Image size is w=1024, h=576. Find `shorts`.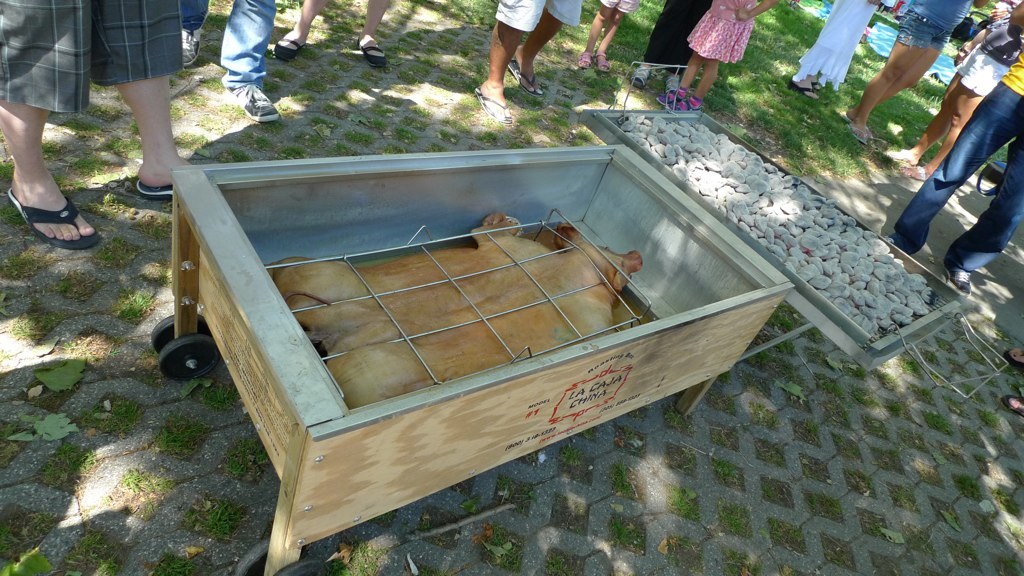
box=[954, 52, 1009, 95].
